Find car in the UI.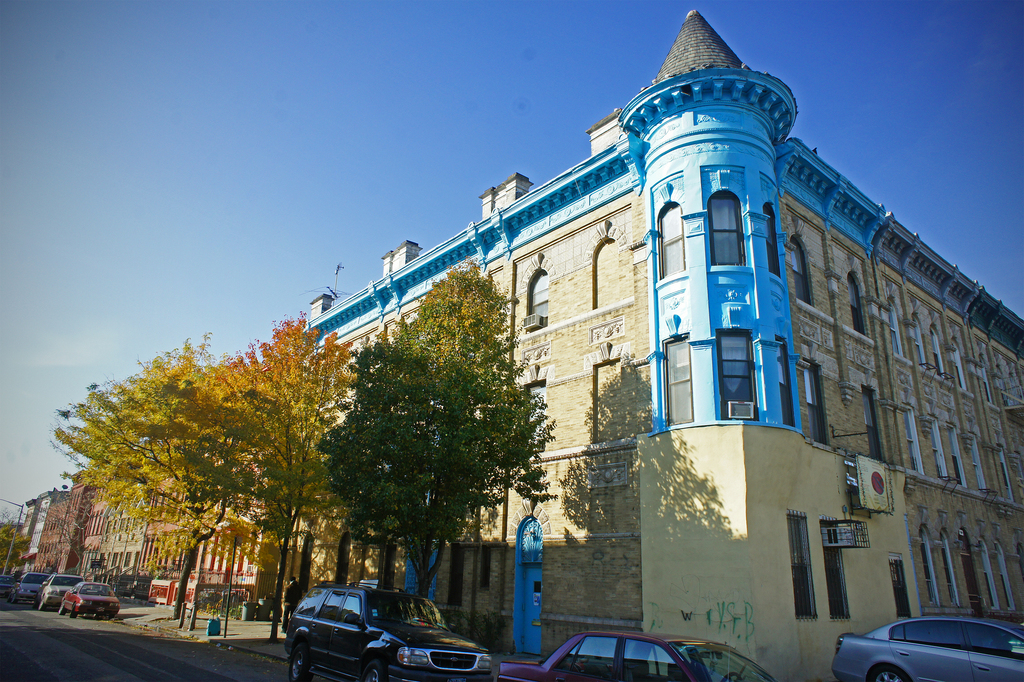
UI element at [x1=497, y1=629, x2=778, y2=681].
